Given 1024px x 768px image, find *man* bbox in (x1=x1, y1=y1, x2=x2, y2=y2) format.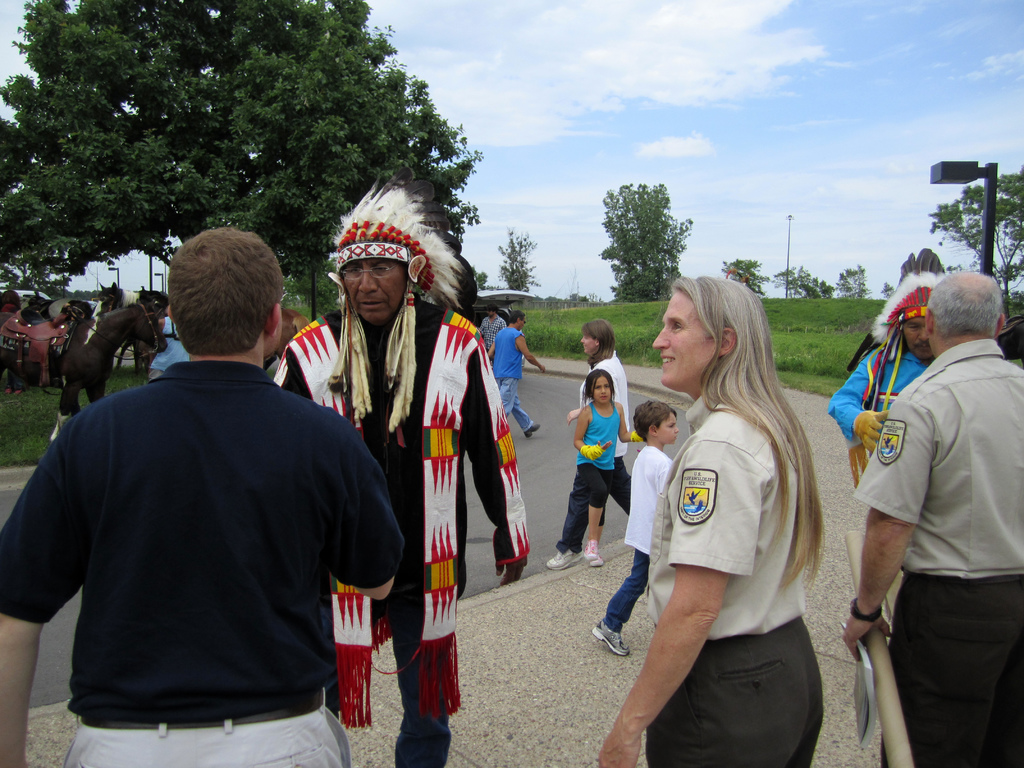
(x1=0, y1=226, x2=404, y2=767).
